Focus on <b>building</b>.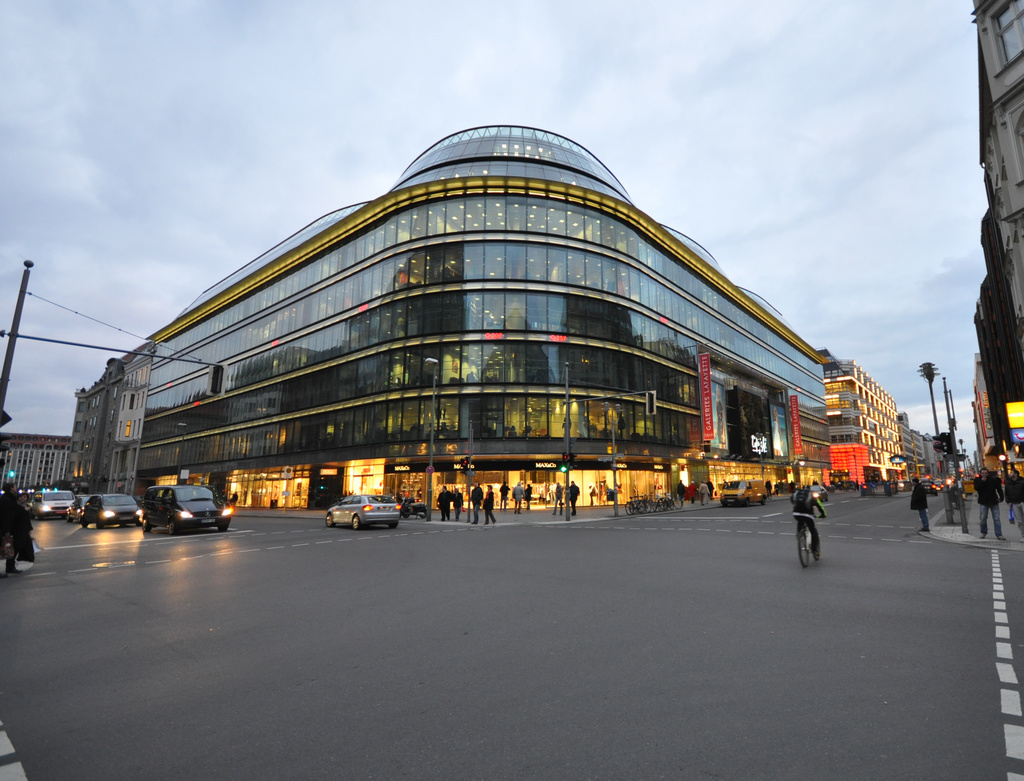
Focused at (x1=899, y1=436, x2=945, y2=484).
